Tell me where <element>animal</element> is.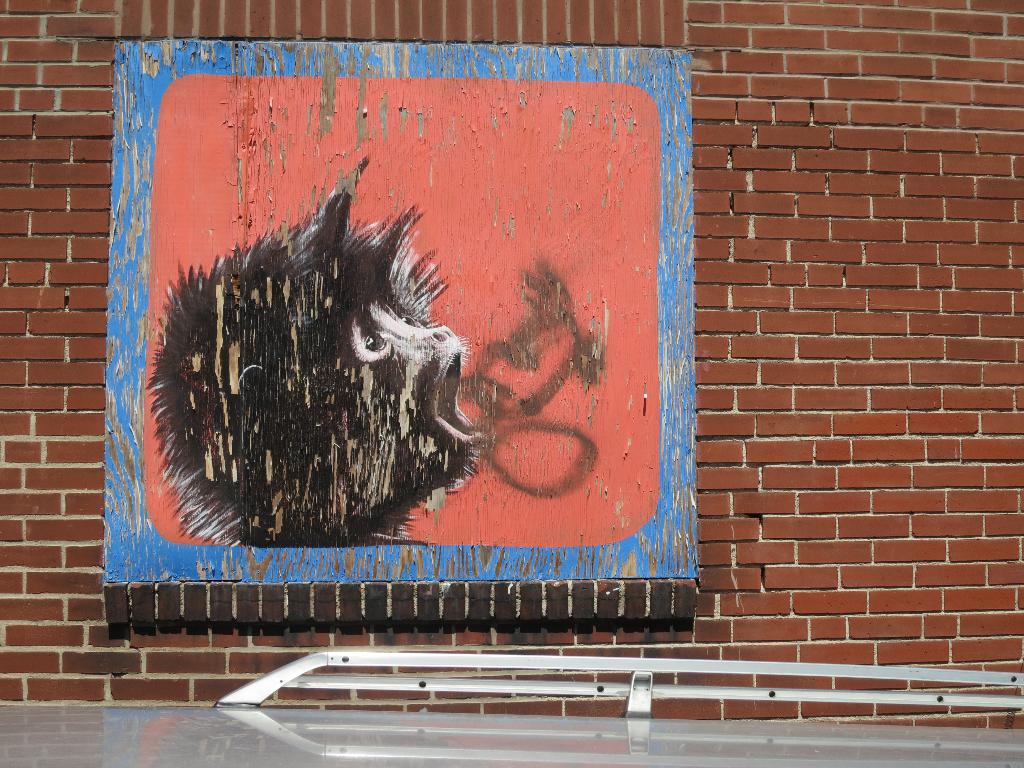
<element>animal</element> is at select_region(143, 159, 490, 545).
